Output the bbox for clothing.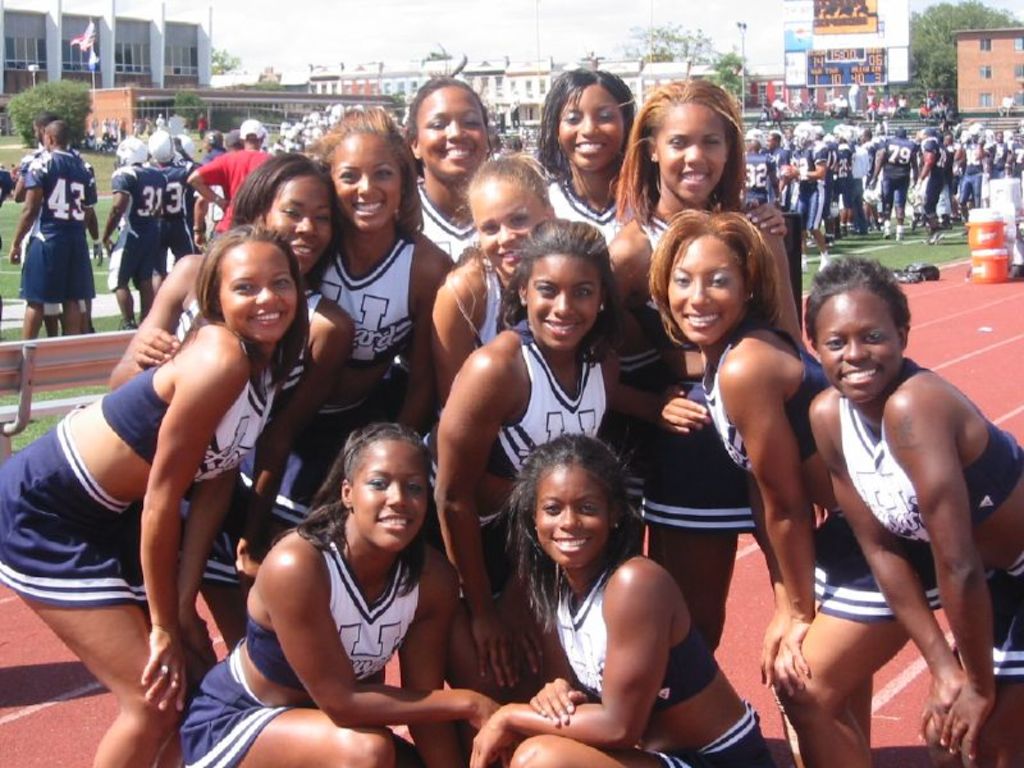
[x1=22, y1=145, x2=100, y2=300].
